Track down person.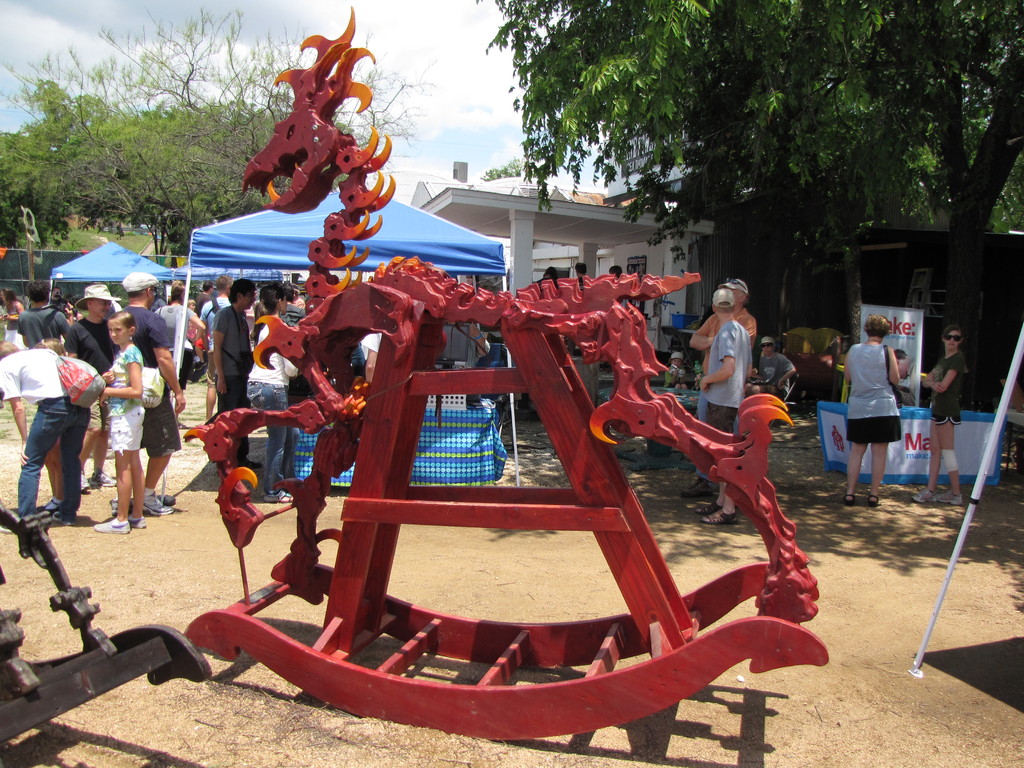
Tracked to locate(244, 286, 303, 502).
